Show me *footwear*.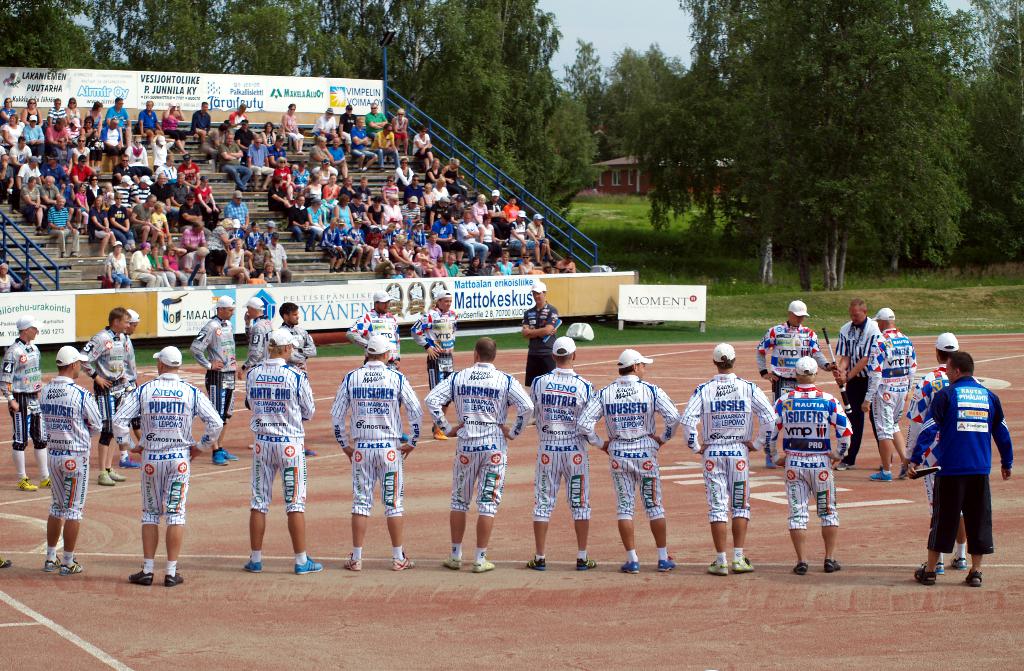
*footwear* is here: bbox=[822, 559, 845, 575].
